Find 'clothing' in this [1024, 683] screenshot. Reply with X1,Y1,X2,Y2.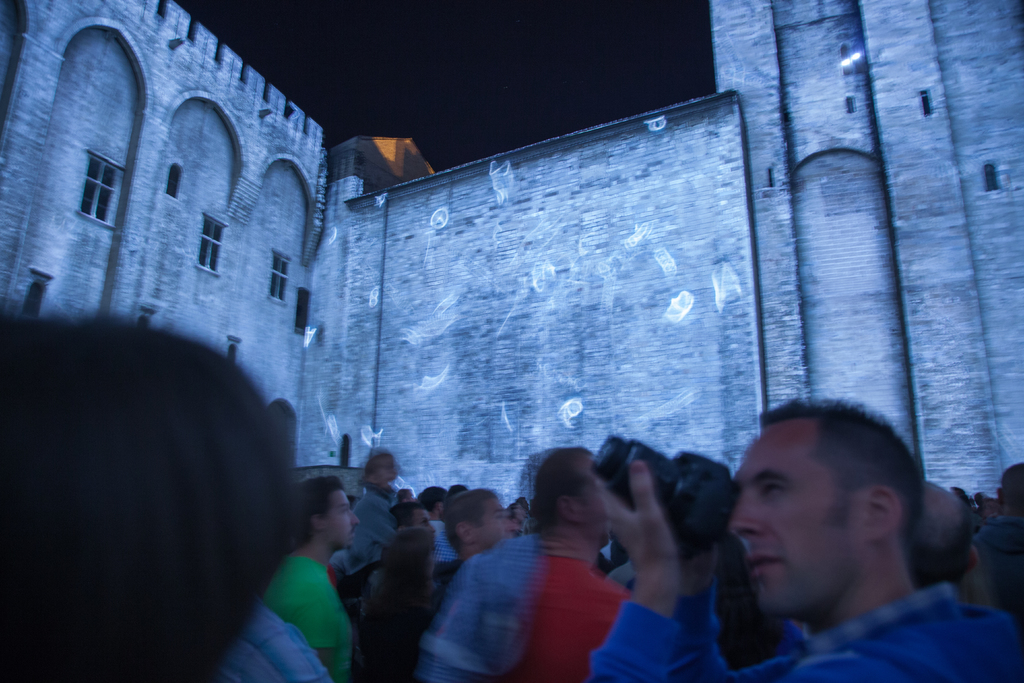
522,547,639,682.
